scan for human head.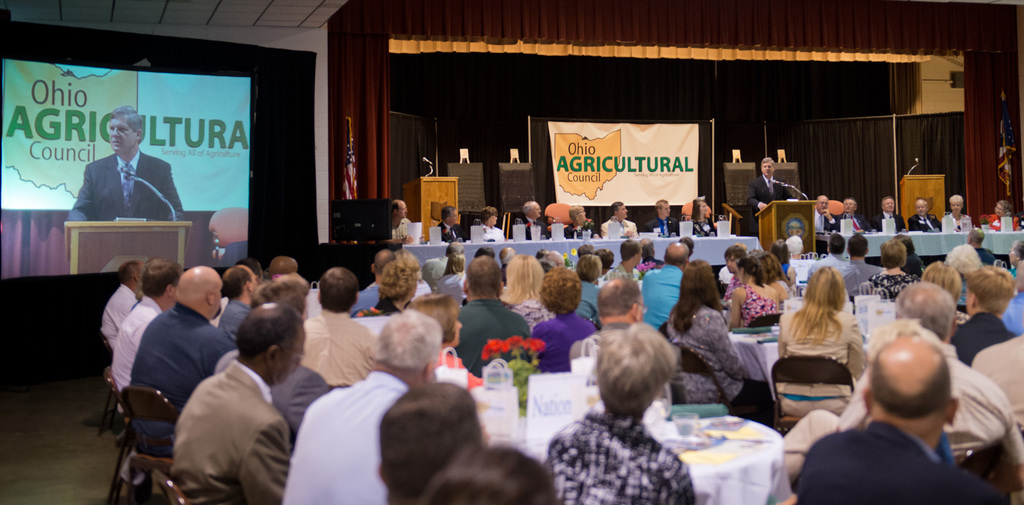
Scan result: pyautogui.locateOnScreen(817, 195, 833, 216).
